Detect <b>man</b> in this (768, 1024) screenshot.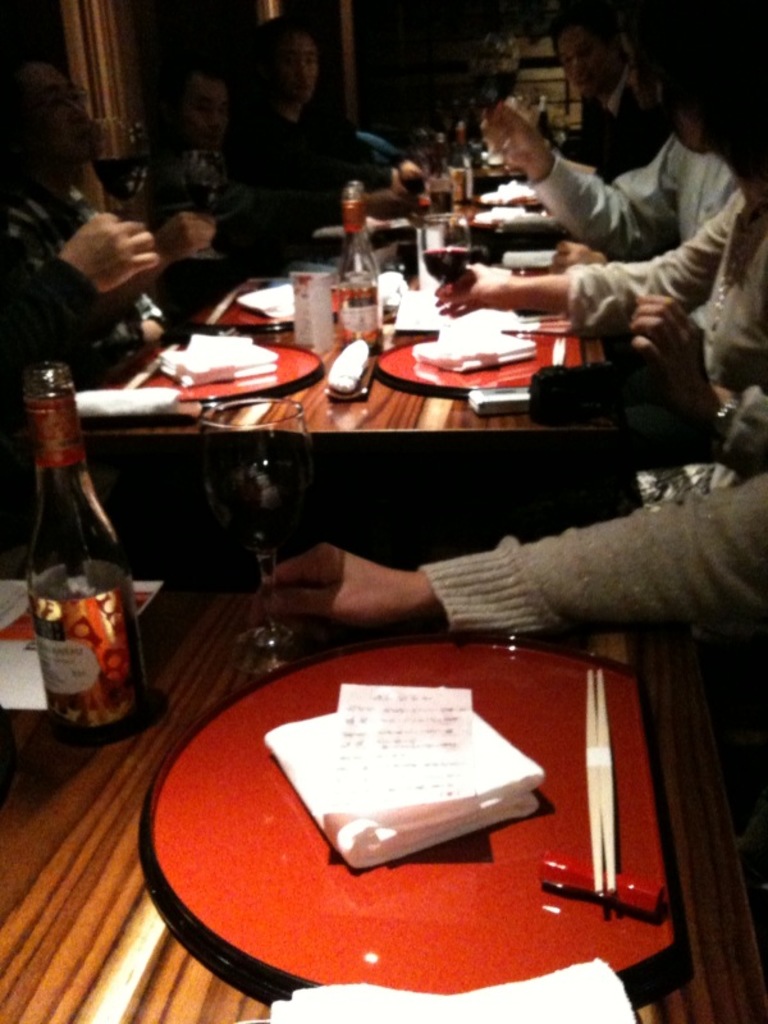
Detection: box(540, 10, 681, 180).
